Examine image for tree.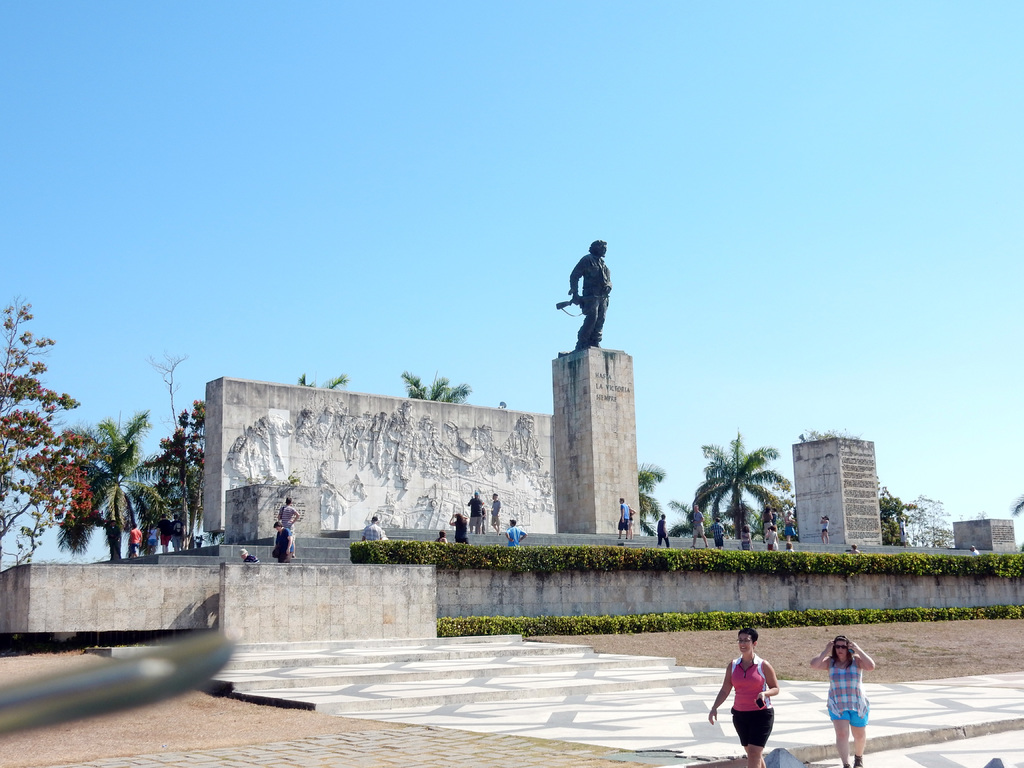
Examination result: 908:492:950:545.
